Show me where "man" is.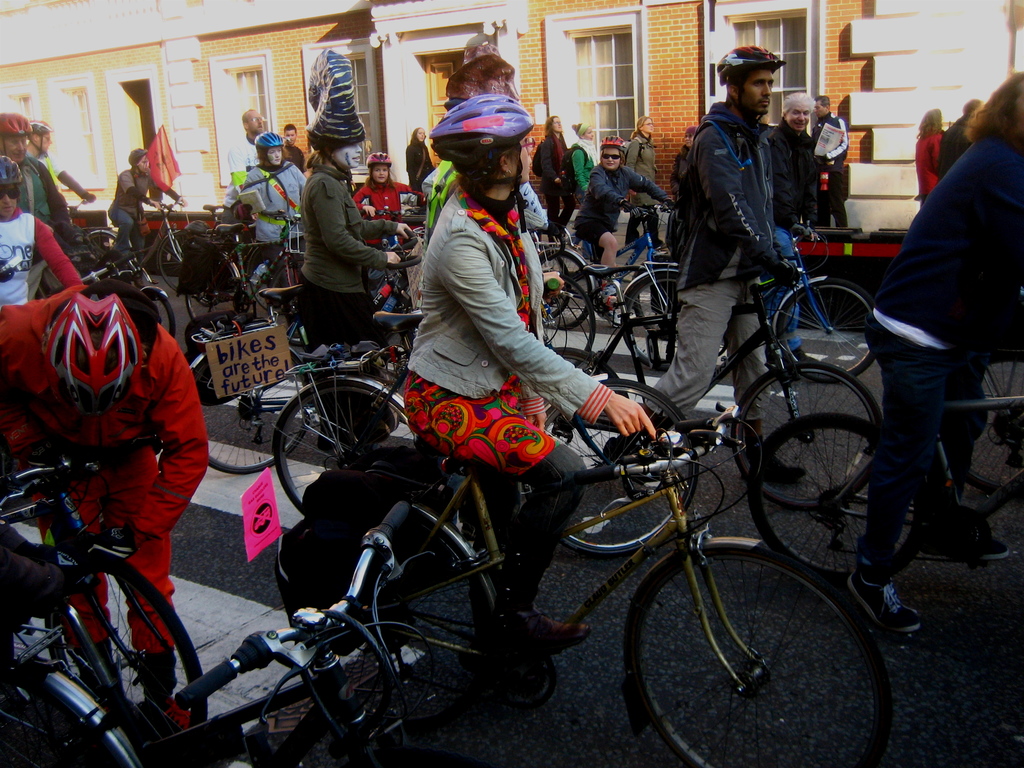
"man" is at select_region(282, 123, 308, 174).
